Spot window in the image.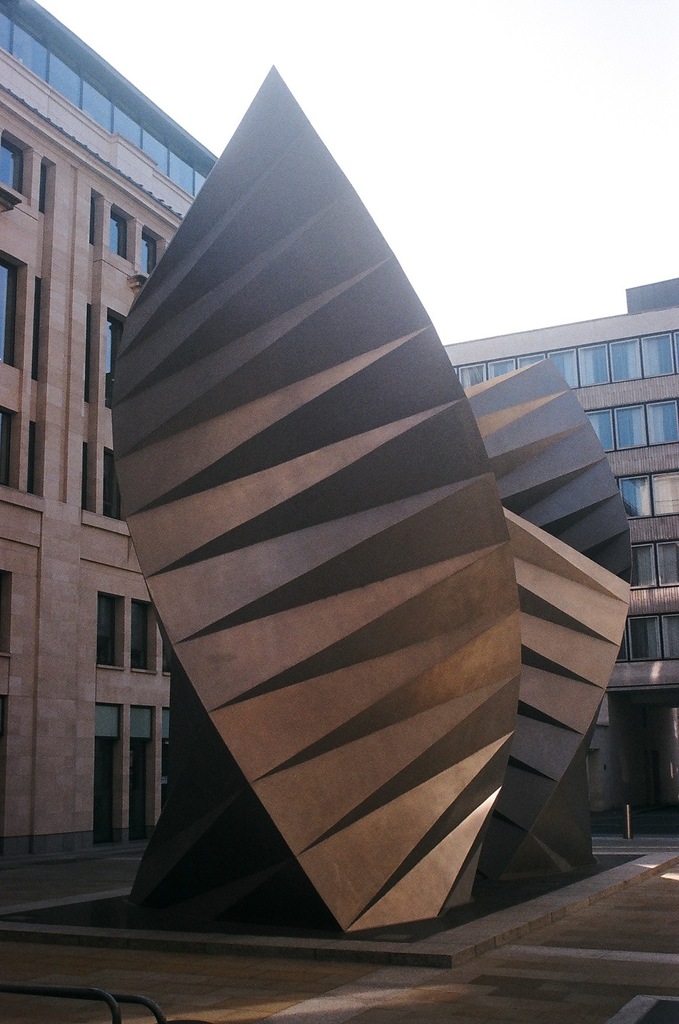
window found at x1=78, y1=302, x2=95, y2=403.
